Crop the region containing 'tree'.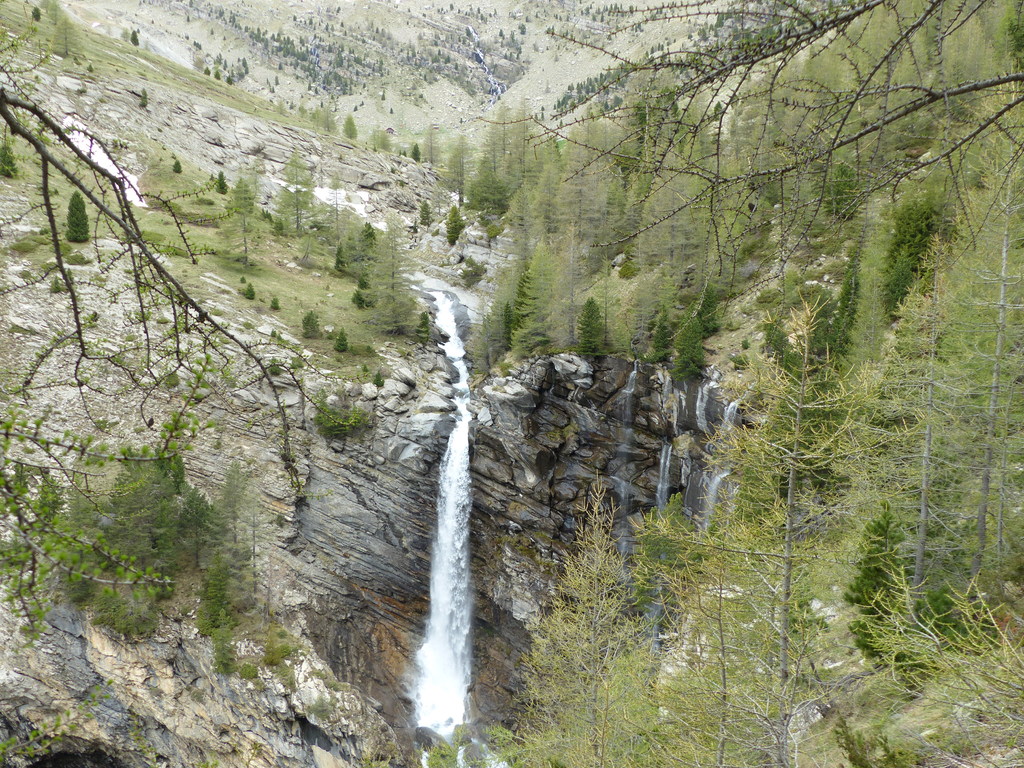
Crop region: pyautogui.locateOnScreen(0, 6, 68, 138).
